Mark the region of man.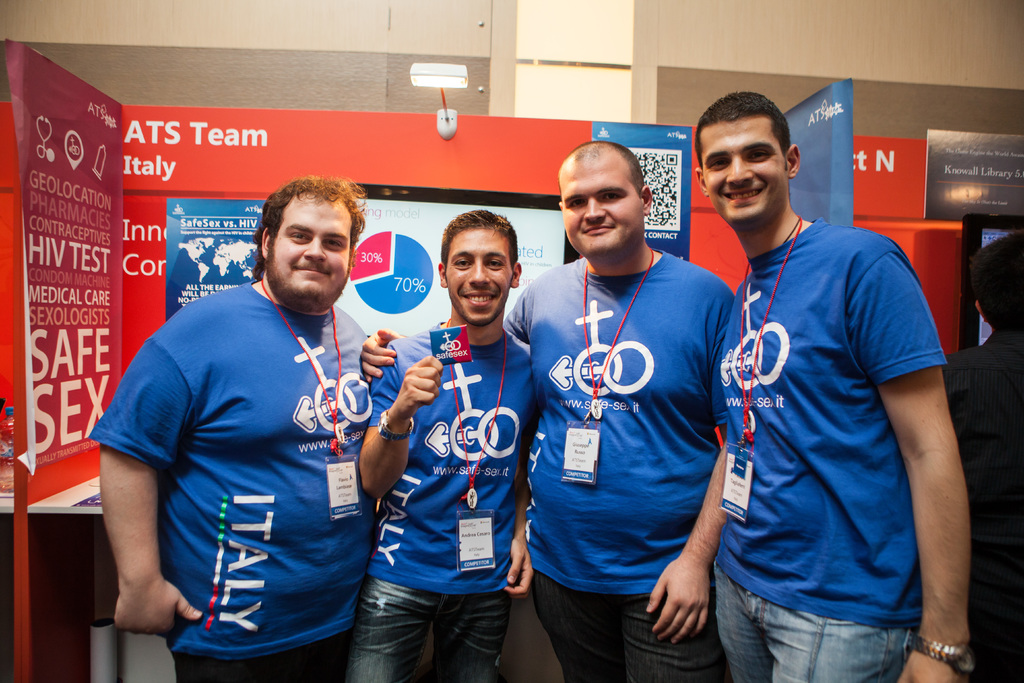
Region: [691,81,953,682].
